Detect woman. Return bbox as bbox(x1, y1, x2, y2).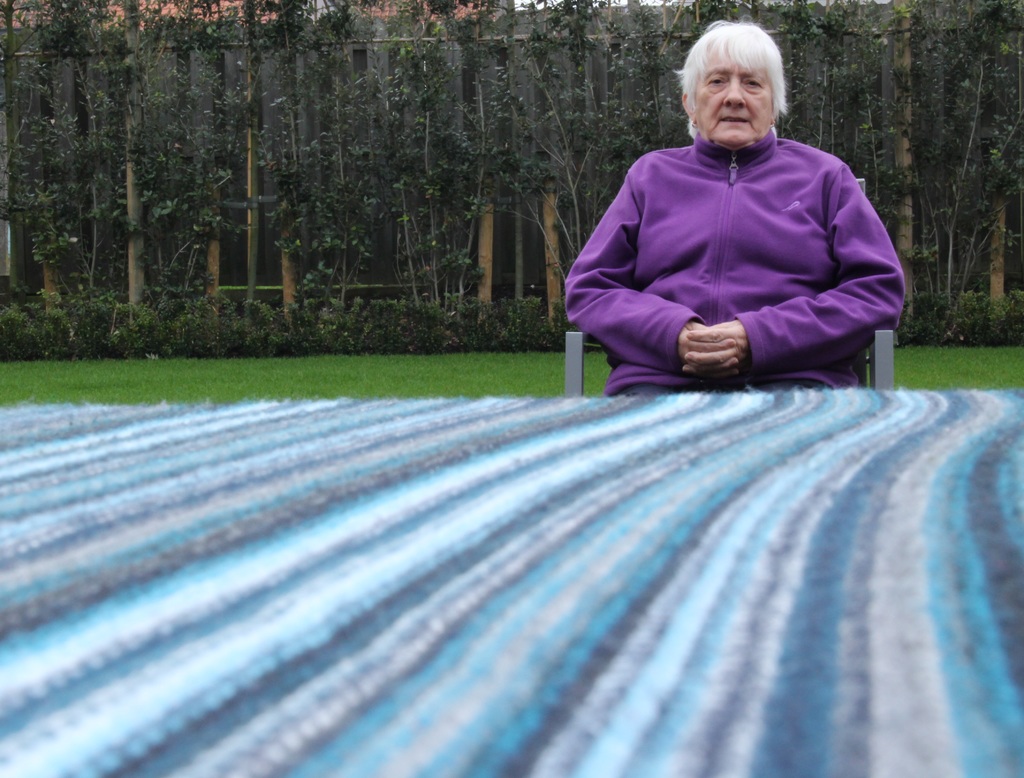
bbox(578, 0, 900, 423).
